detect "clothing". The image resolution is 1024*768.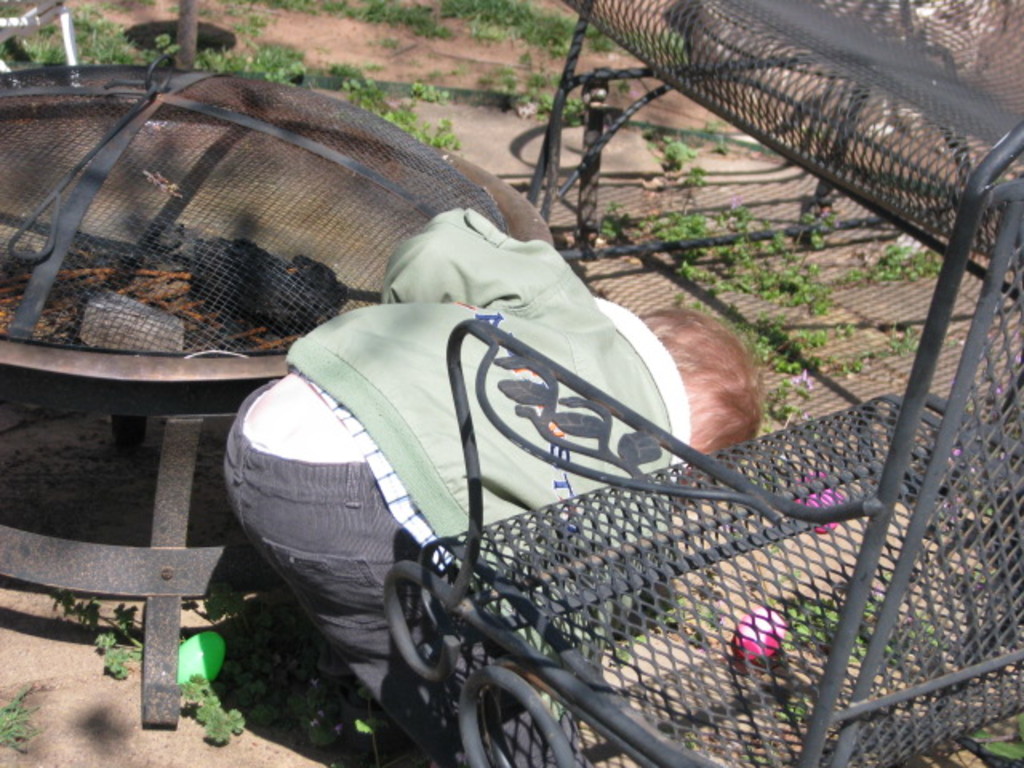
309/266/819/680.
